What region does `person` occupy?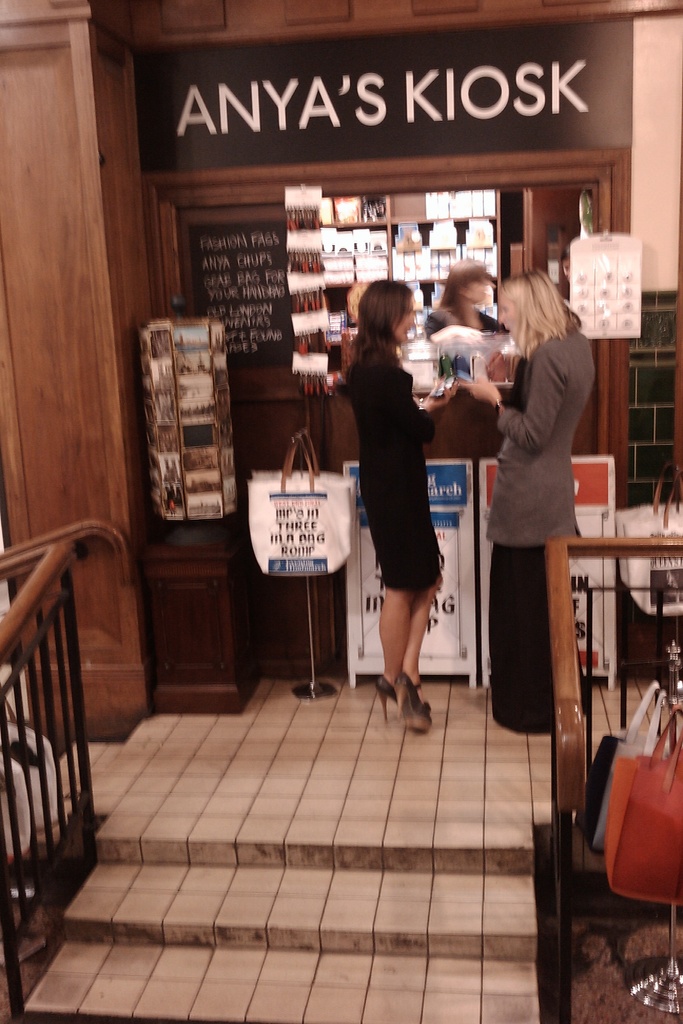
detection(336, 255, 472, 758).
